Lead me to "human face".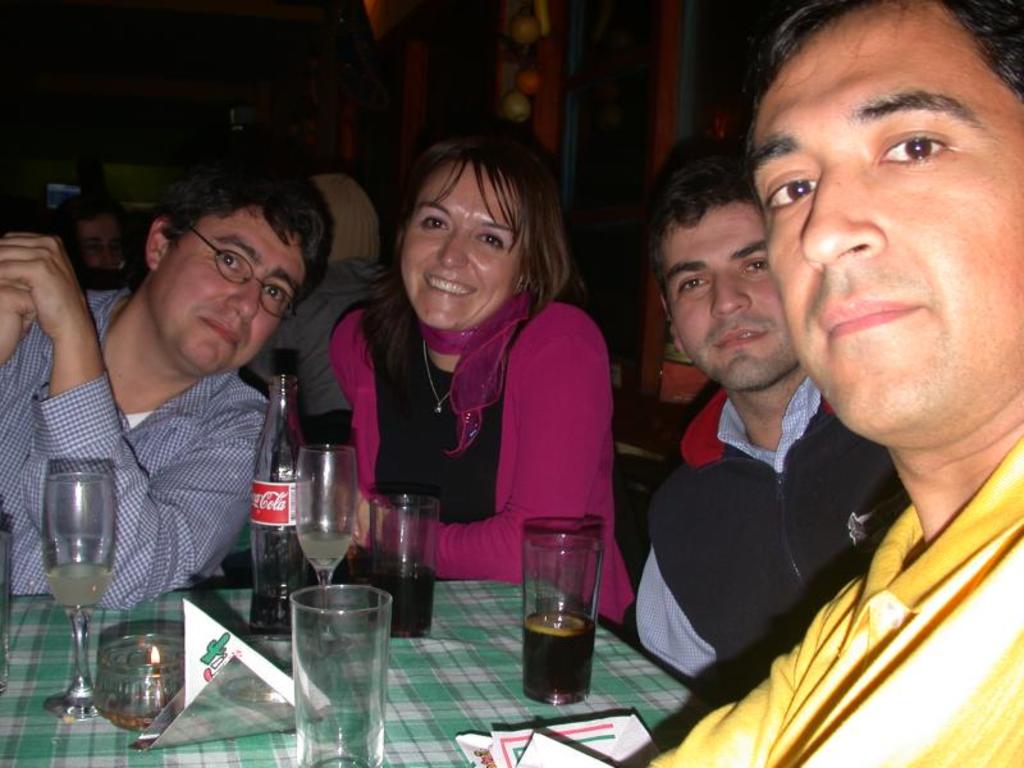
Lead to x1=660, y1=205, x2=795, y2=390.
